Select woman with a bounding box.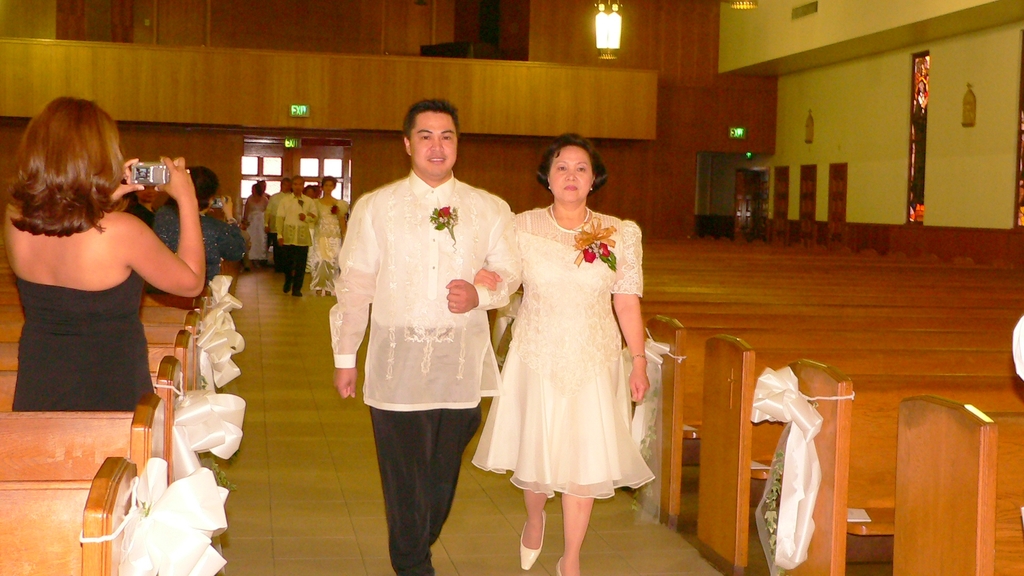
[237,180,275,259].
